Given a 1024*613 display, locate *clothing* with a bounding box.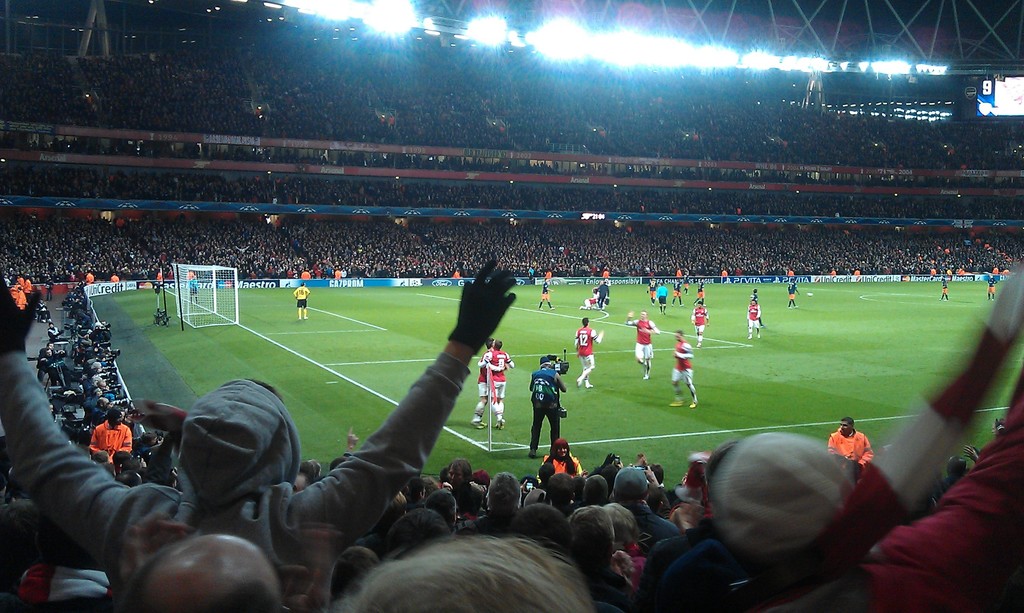
Located: (x1=671, y1=331, x2=695, y2=389).
